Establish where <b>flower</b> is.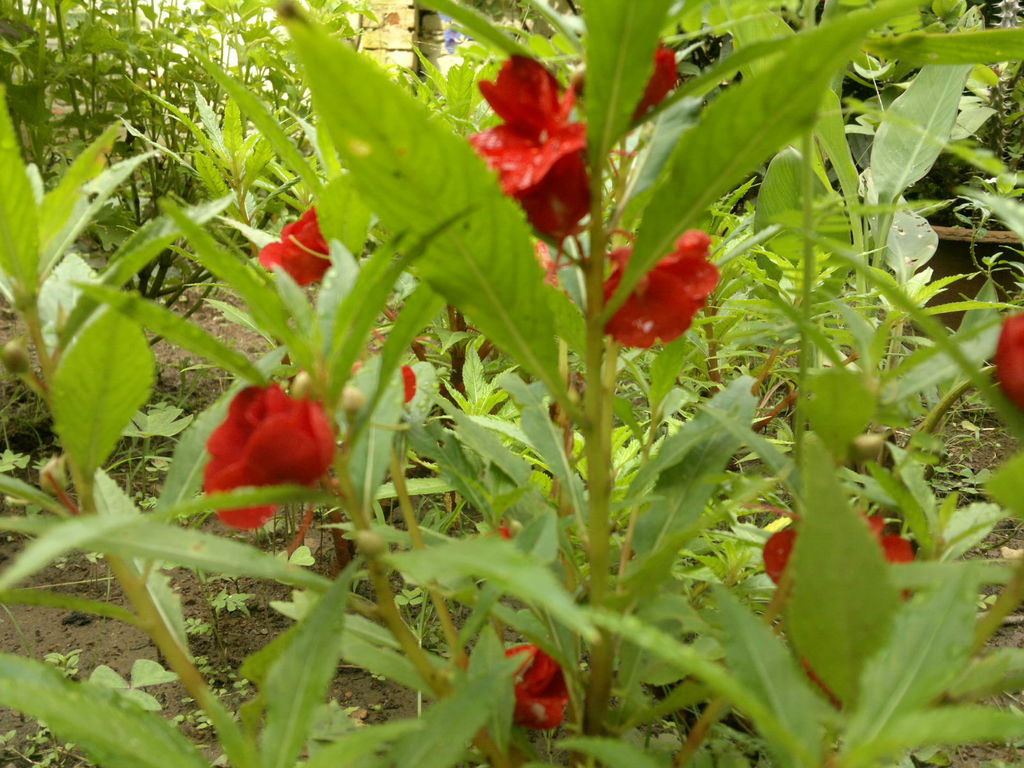
Established at pyautogui.locateOnScreen(467, 45, 599, 243).
